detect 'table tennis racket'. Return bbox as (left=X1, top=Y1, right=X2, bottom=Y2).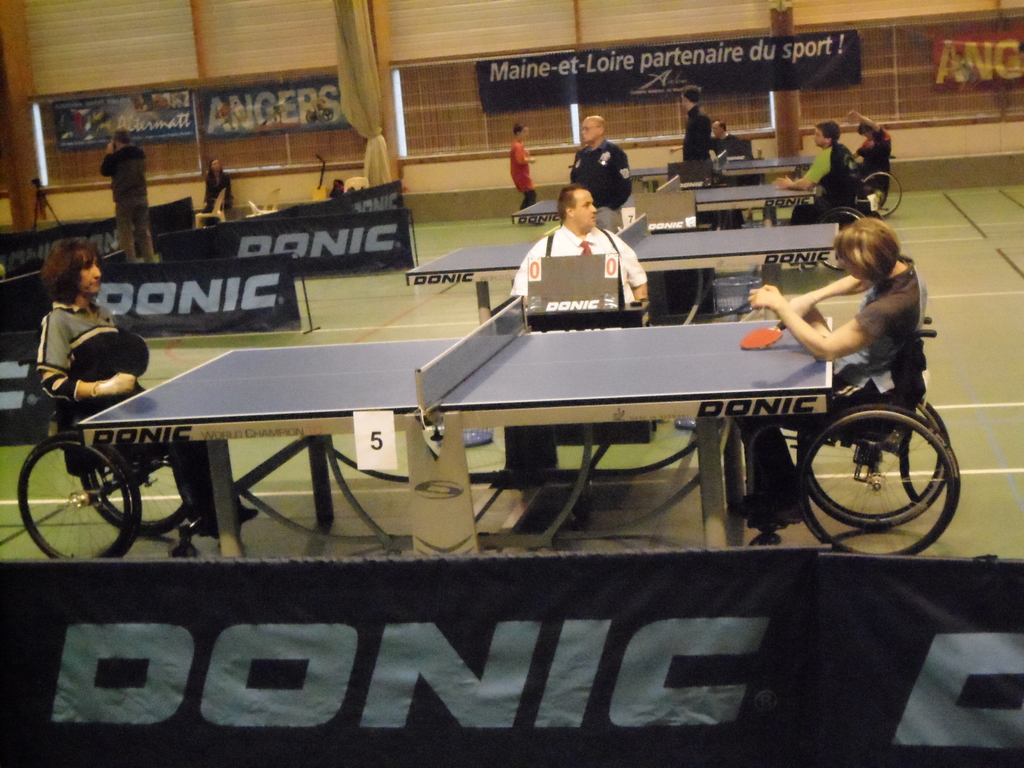
(left=740, top=320, right=785, bottom=352).
